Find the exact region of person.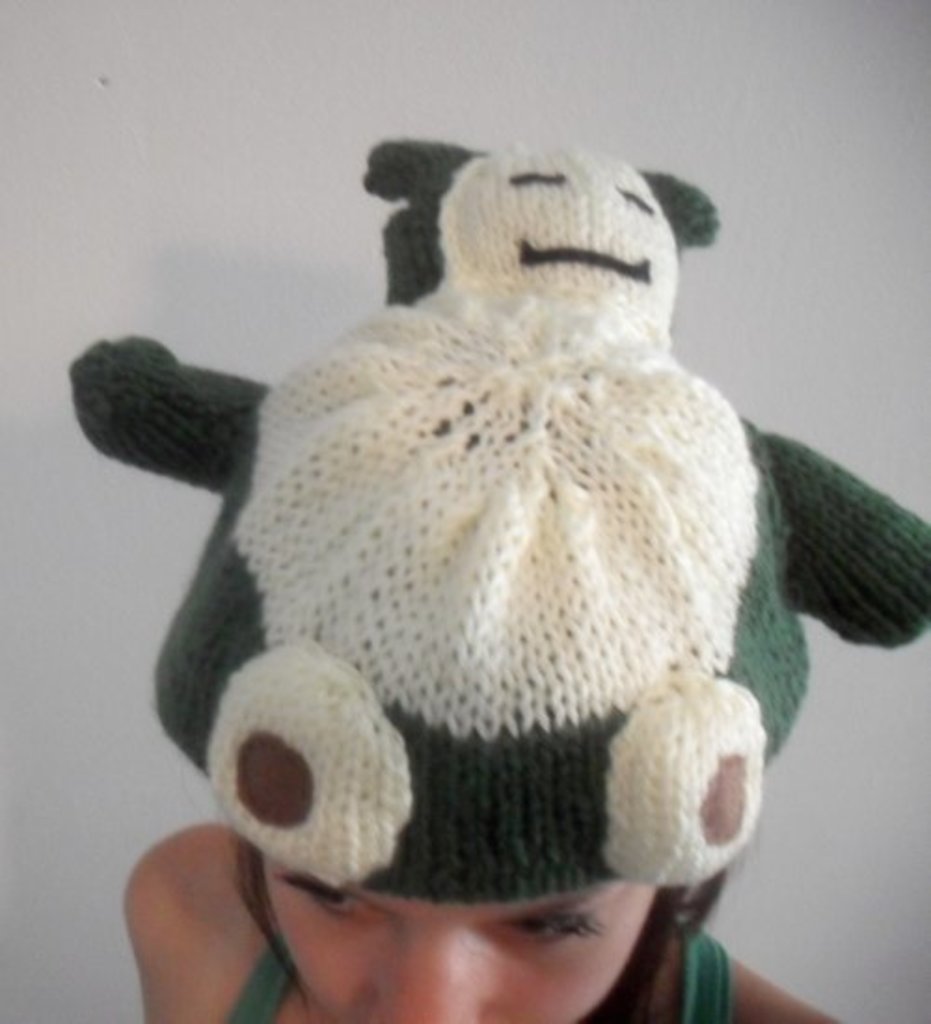
Exact region: [left=78, top=128, right=929, bottom=1022].
